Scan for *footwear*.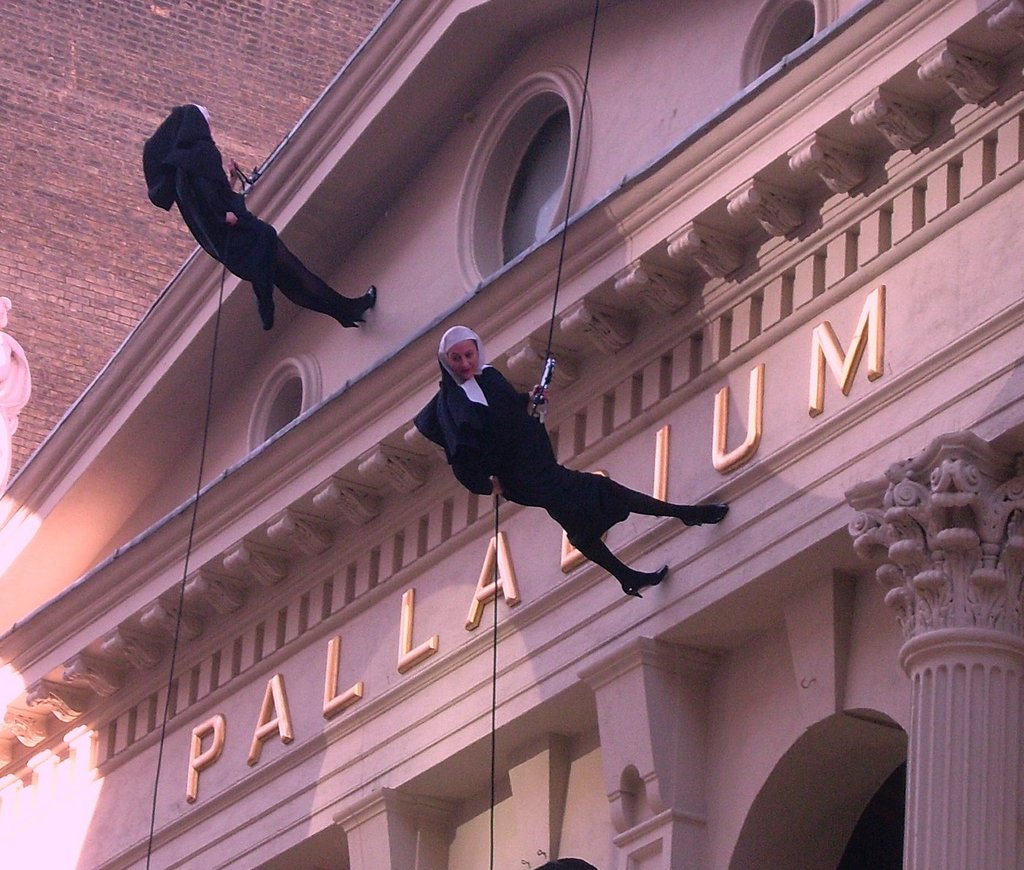
Scan result: {"left": 616, "top": 560, "right": 665, "bottom": 597}.
